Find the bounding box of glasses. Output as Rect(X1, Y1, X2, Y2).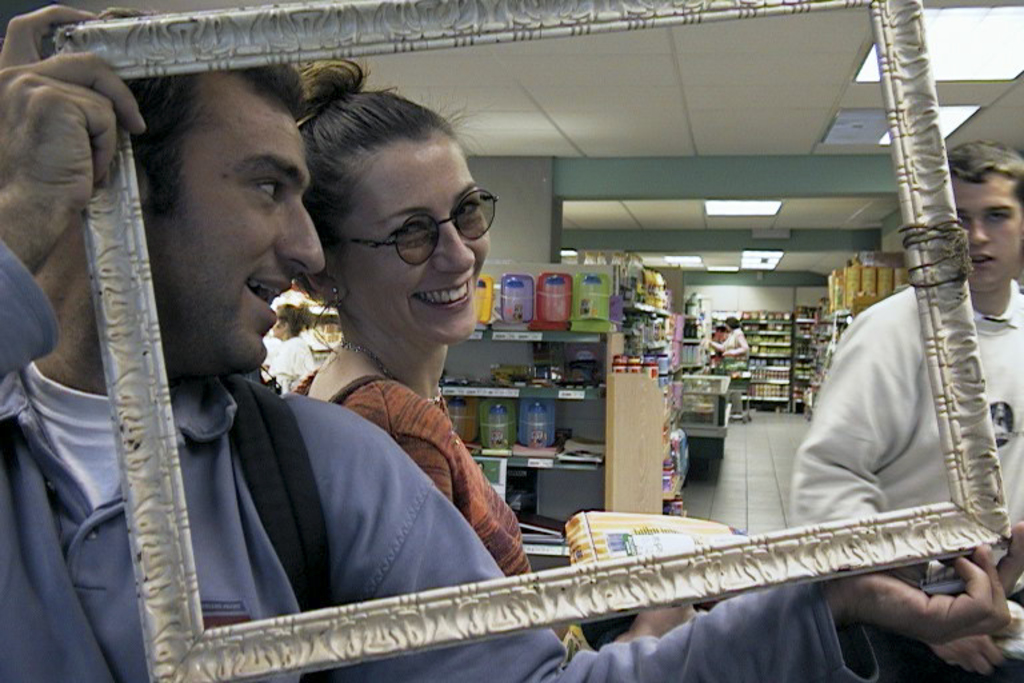
Rect(321, 184, 503, 268).
